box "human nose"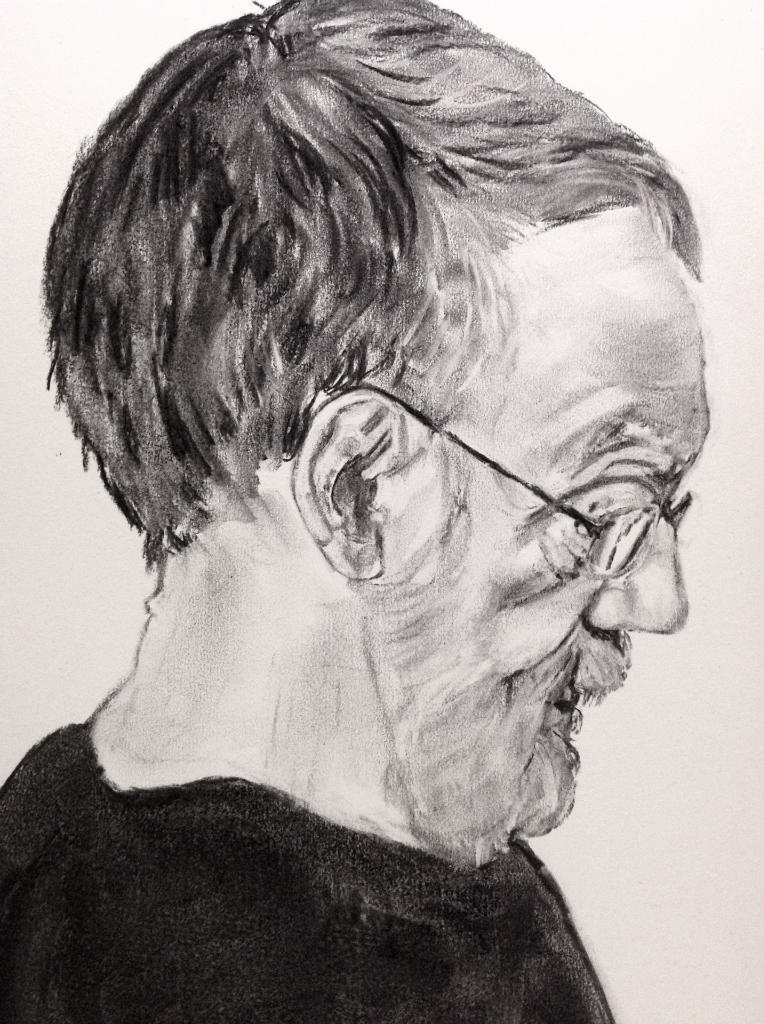
[588, 524, 689, 629]
